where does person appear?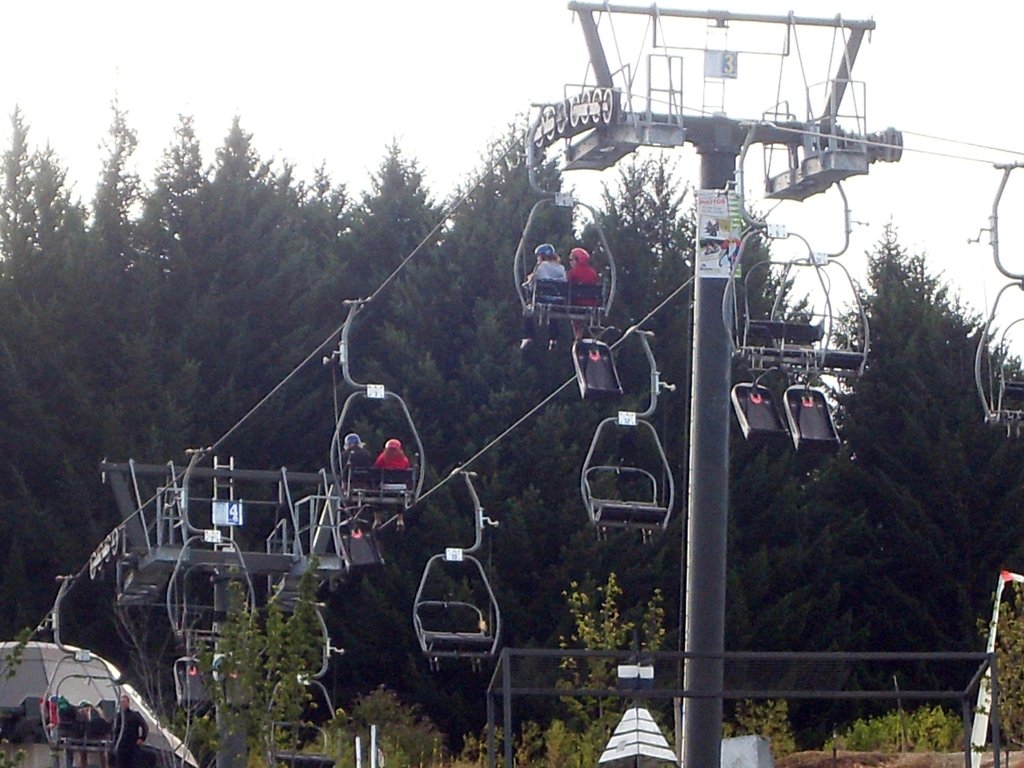
Appears at 115 688 147 767.
